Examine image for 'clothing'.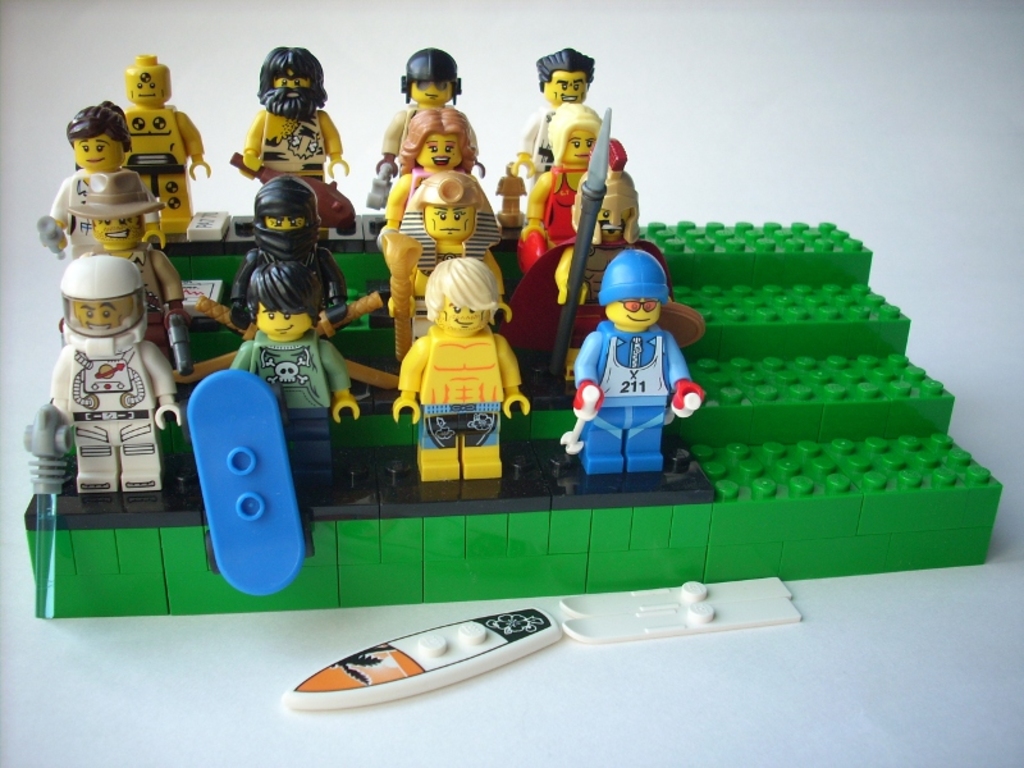
Examination result: (502, 239, 675, 347).
